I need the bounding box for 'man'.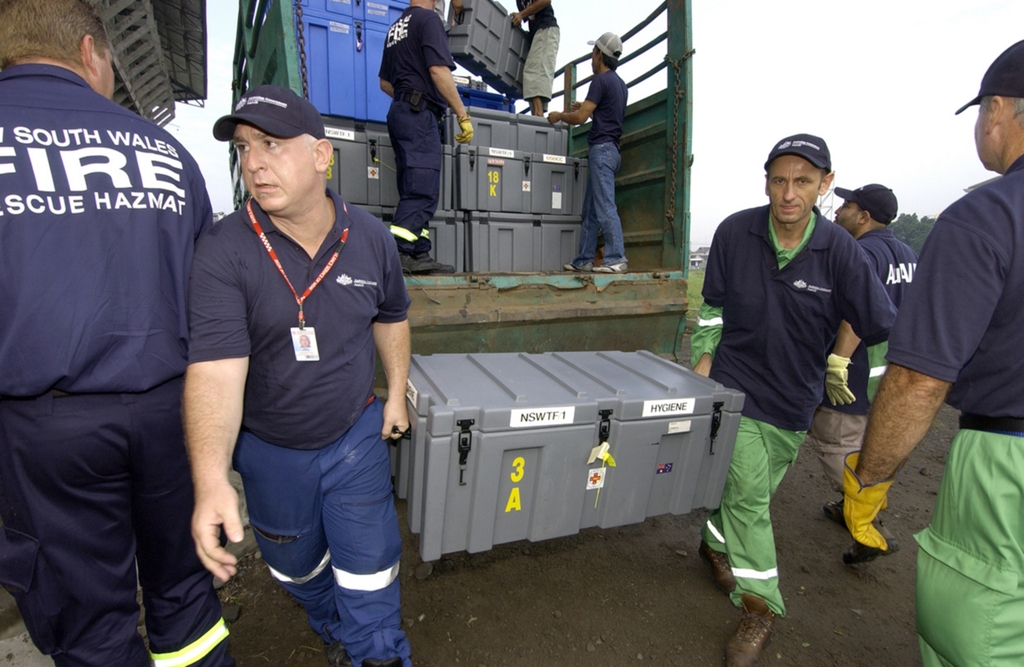
Here it is: crop(549, 28, 628, 276).
